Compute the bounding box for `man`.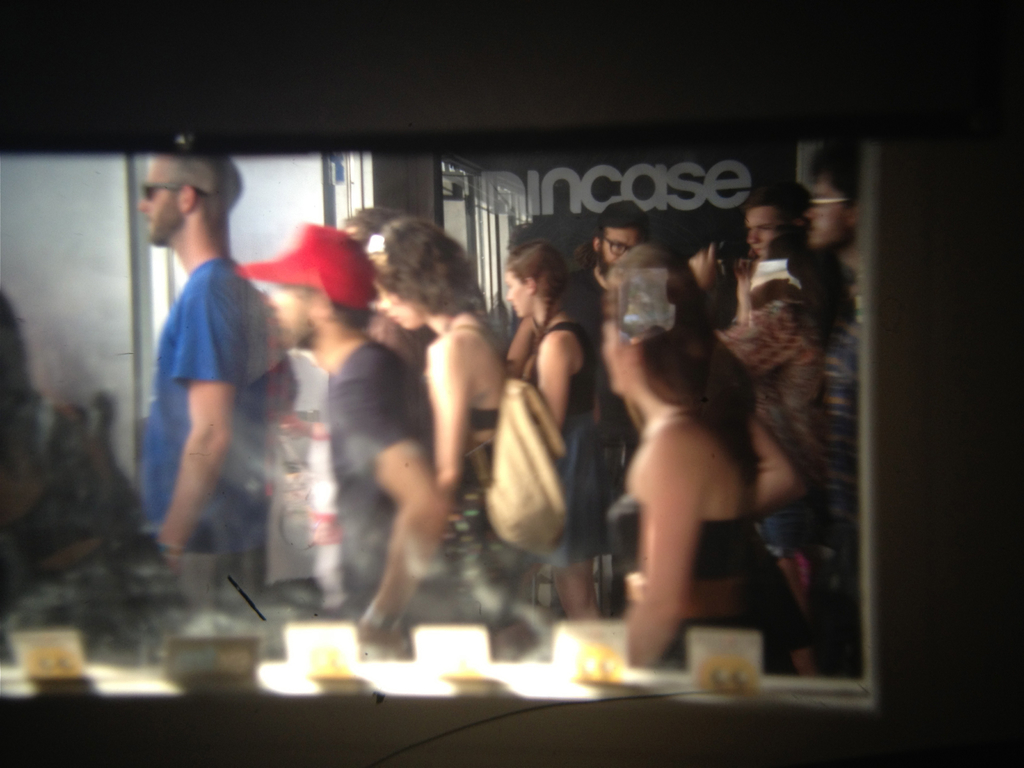
box(584, 202, 646, 284).
